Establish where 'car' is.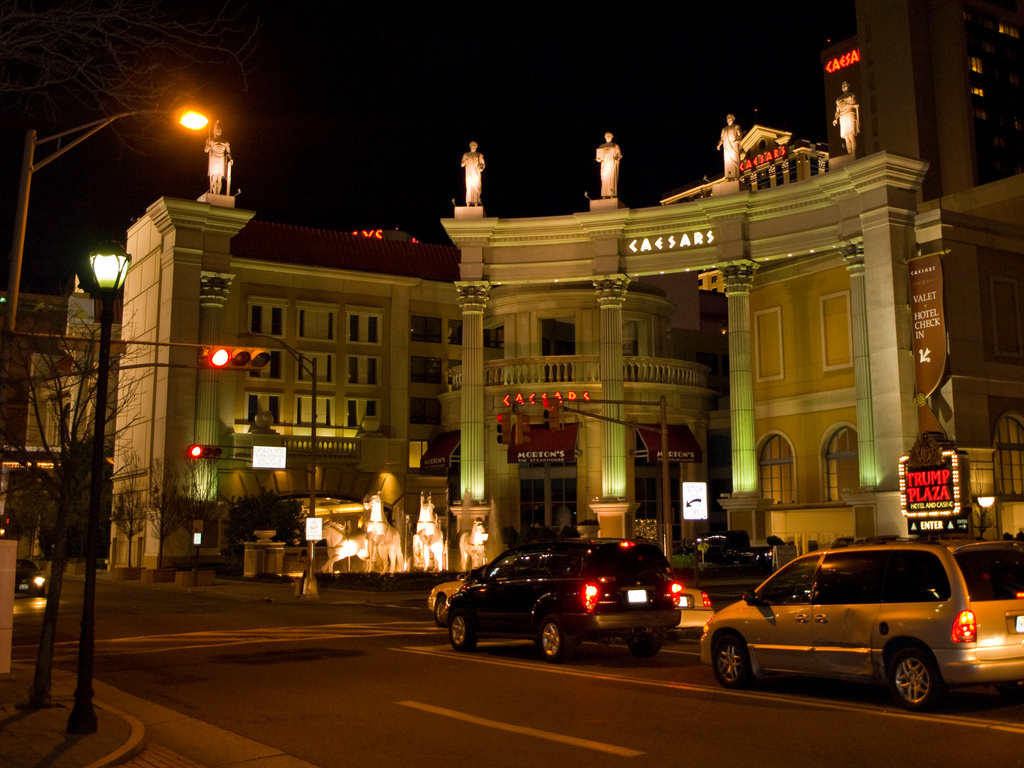
Established at 698,539,1023,705.
